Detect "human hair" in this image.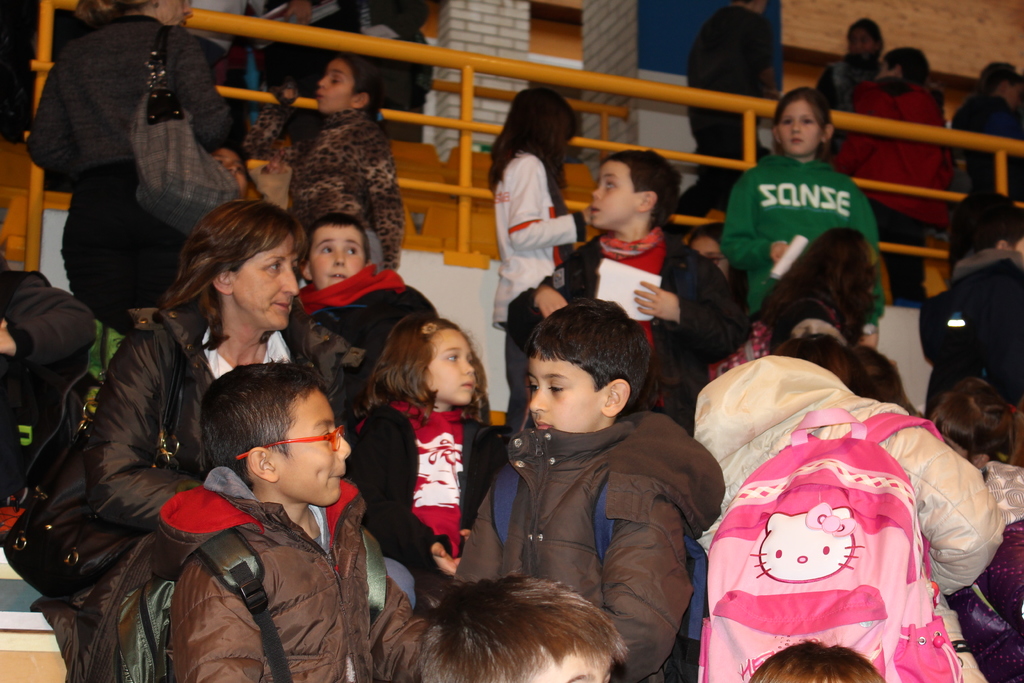
Detection: bbox=[691, 222, 750, 304].
